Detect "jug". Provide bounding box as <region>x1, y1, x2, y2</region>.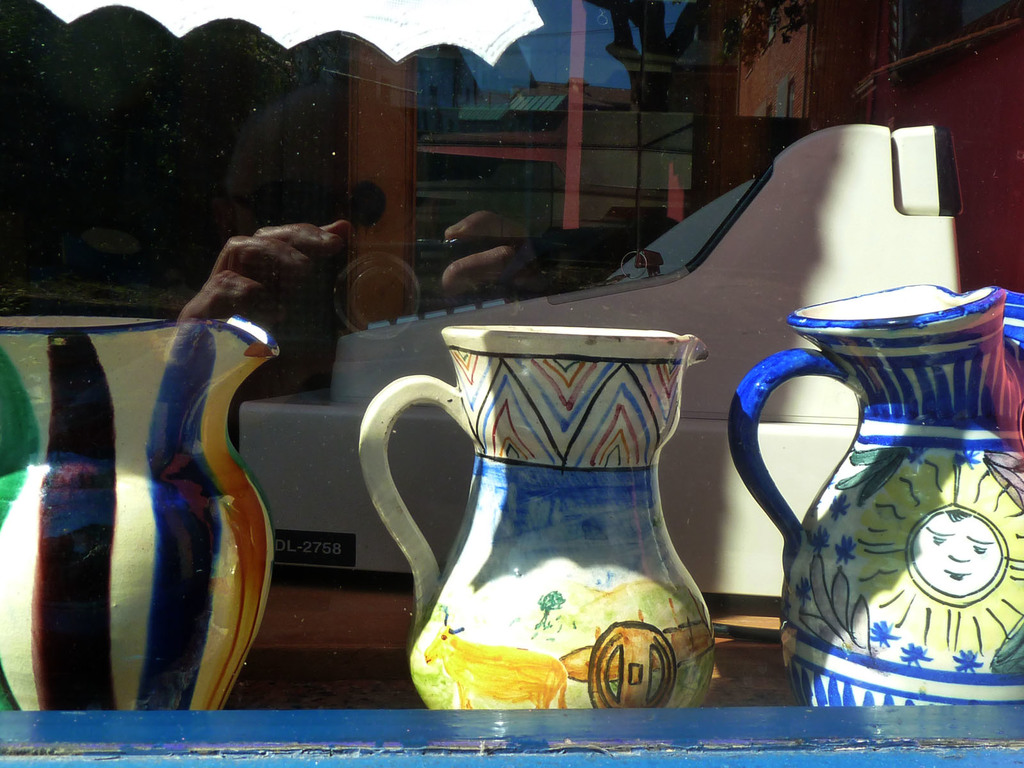
<region>372, 313, 710, 699</region>.
